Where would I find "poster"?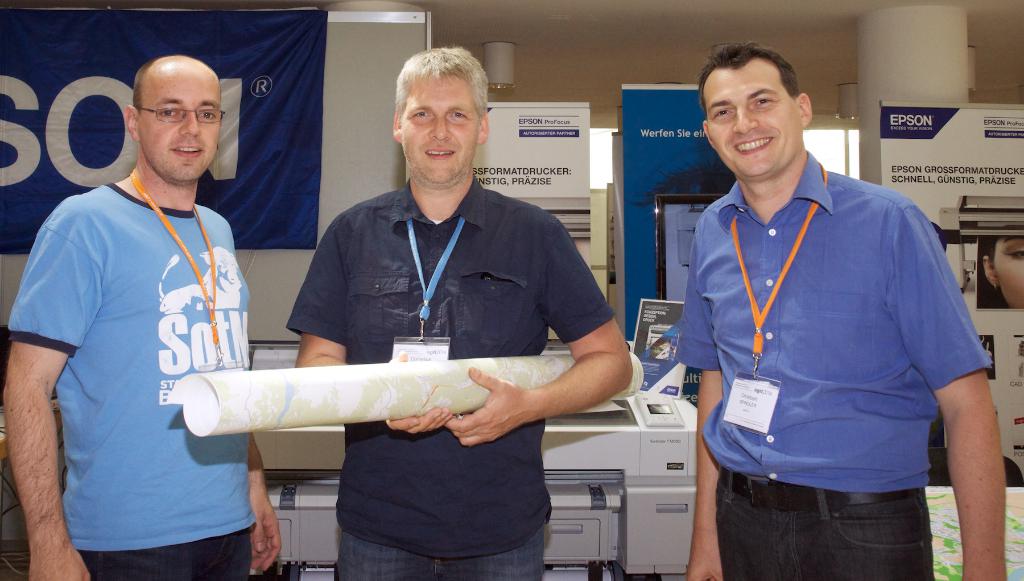
At [0, 6, 329, 255].
